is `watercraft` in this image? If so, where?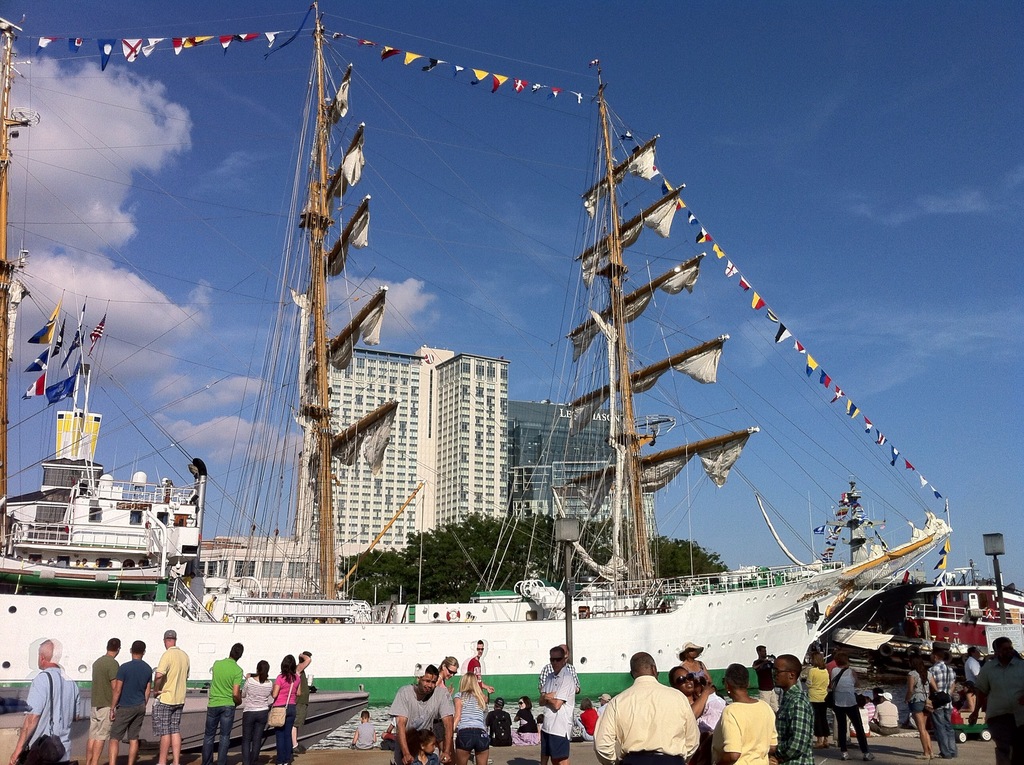
Yes, at (x1=2, y1=0, x2=954, y2=707).
